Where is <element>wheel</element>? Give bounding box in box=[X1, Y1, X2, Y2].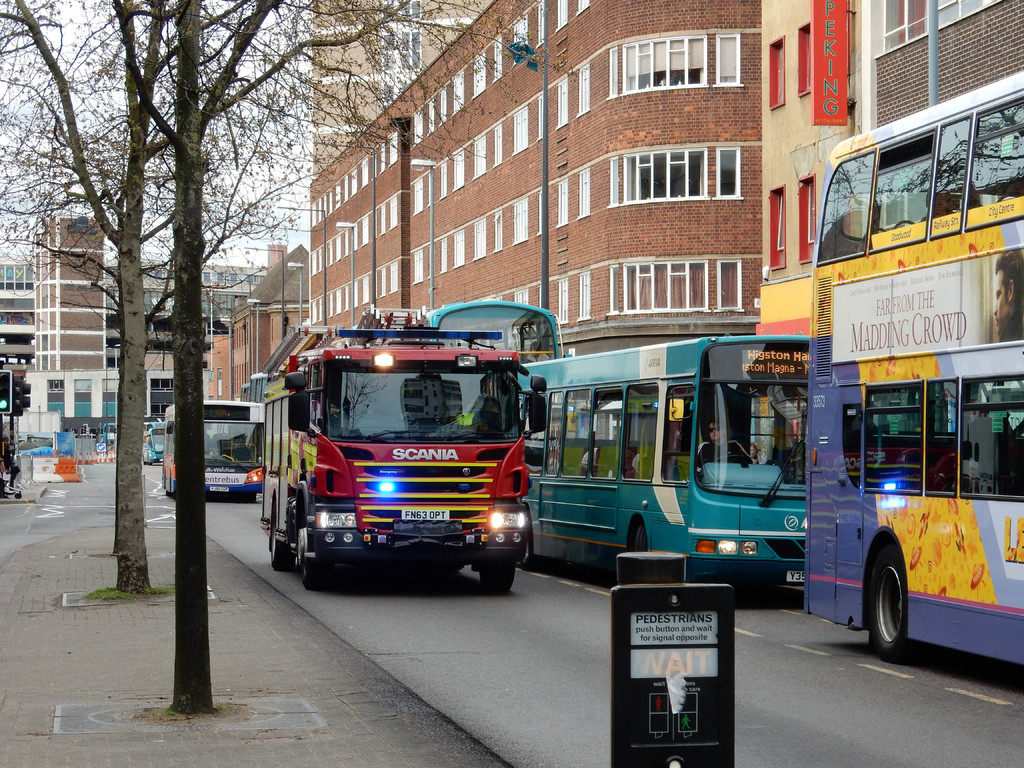
box=[296, 512, 330, 589].
